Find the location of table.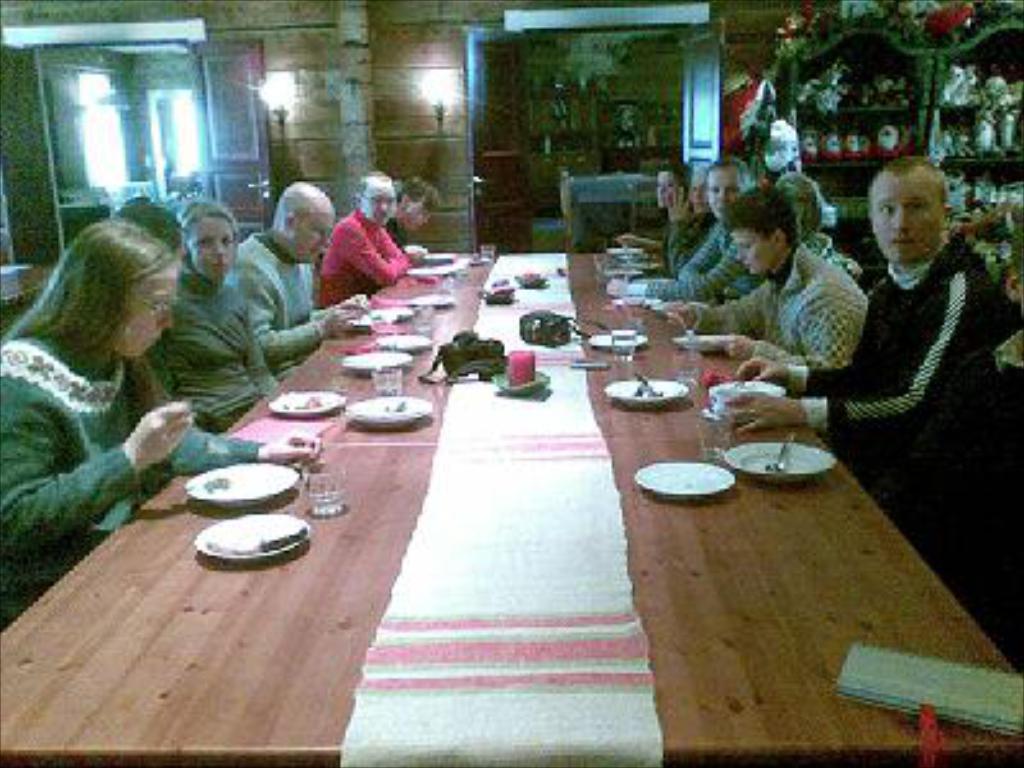
Location: locate(36, 246, 970, 742).
